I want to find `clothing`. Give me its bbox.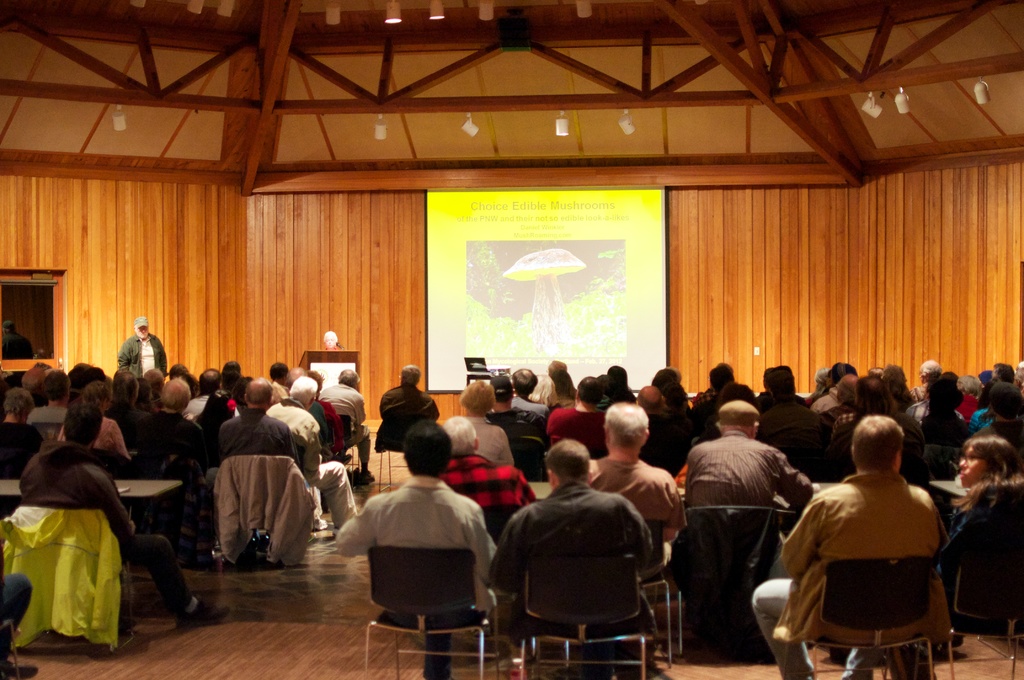
484, 481, 657, 645.
